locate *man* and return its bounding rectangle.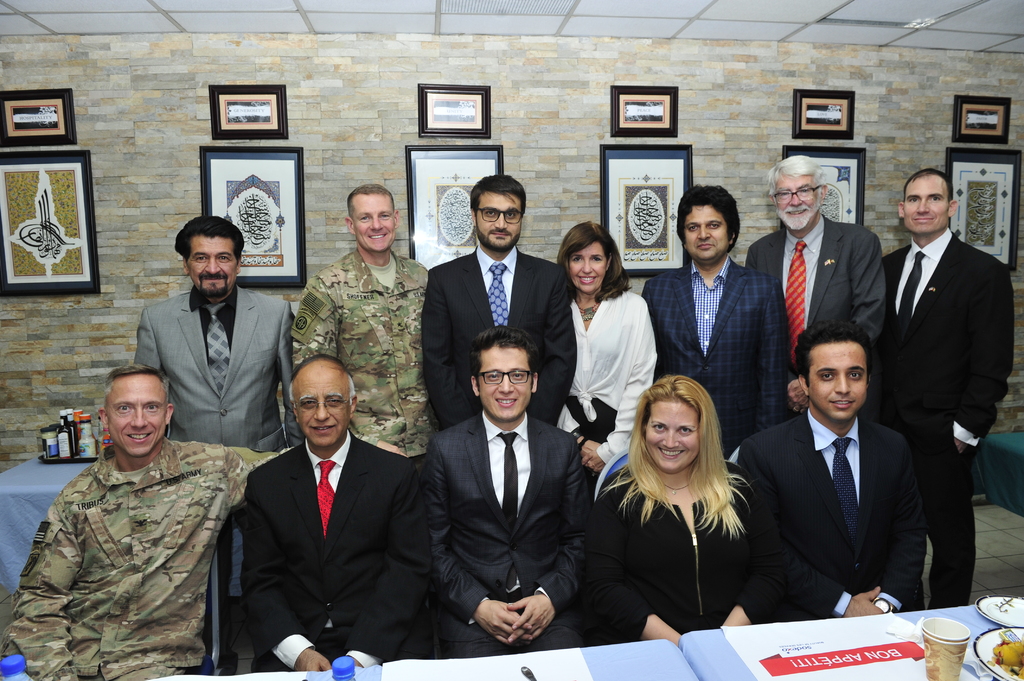
x1=740, y1=152, x2=892, y2=417.
